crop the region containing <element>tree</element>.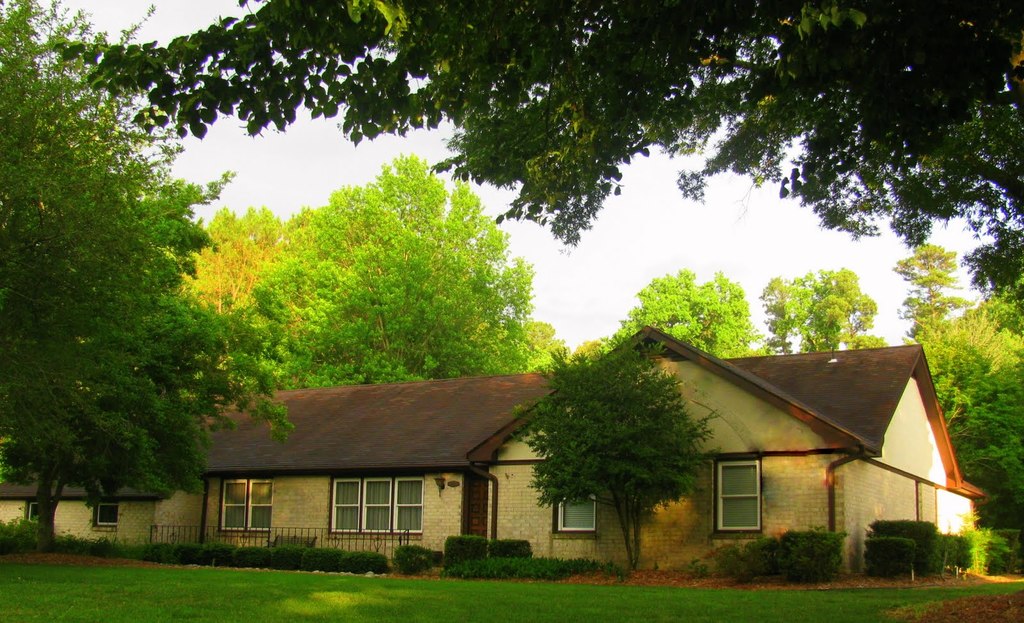
Crop region: bbox(561, 337, 602, 371).
